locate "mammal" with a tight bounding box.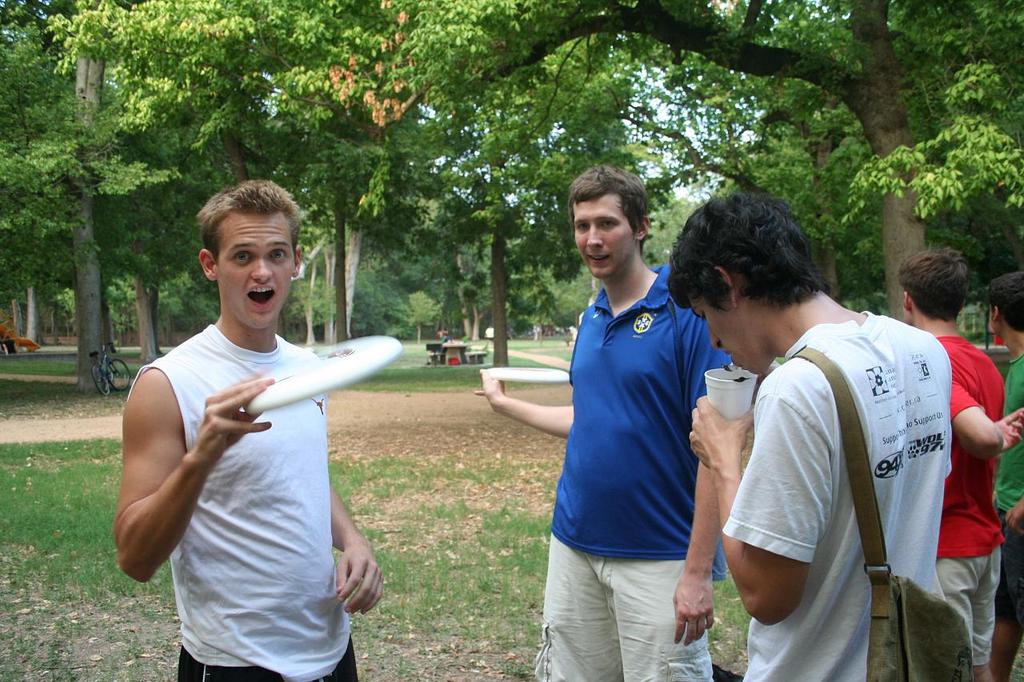
box(89, 222, 398, 638).
